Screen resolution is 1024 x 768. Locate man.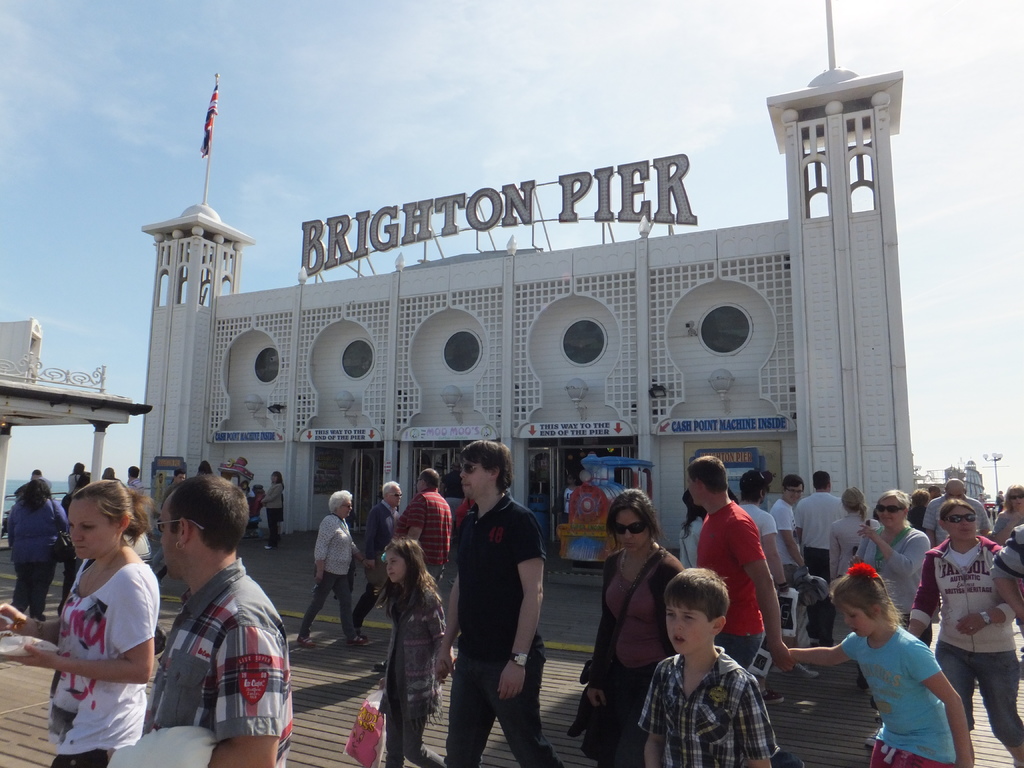
439/463/465/518.
